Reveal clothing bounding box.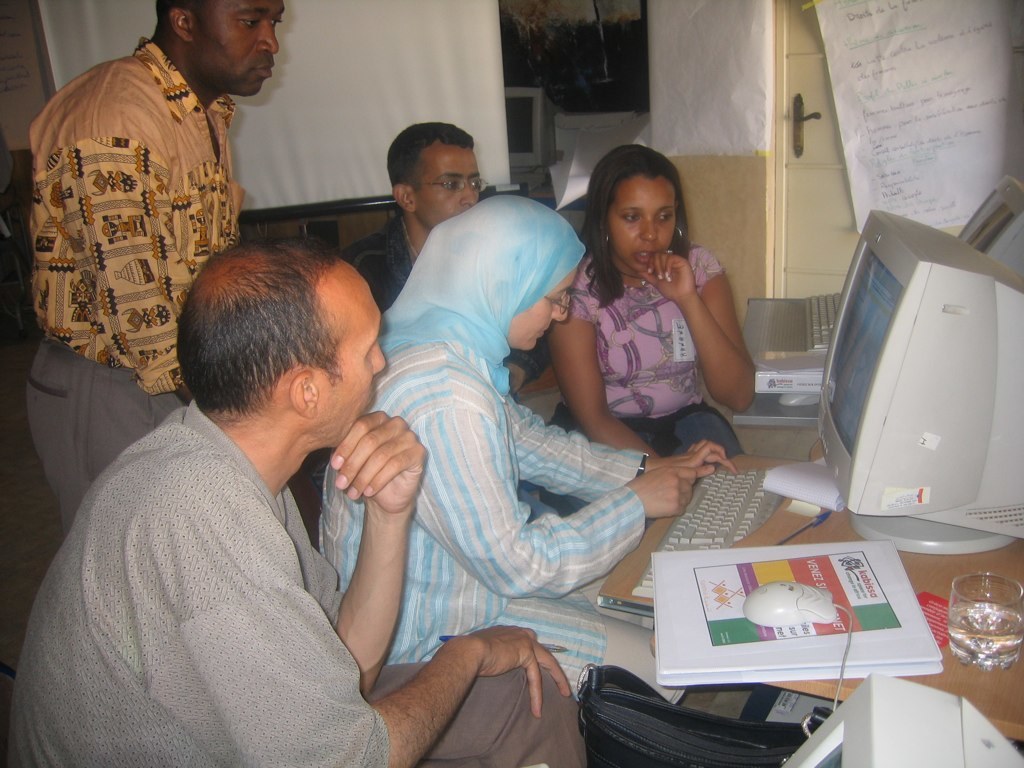
Revealed: box(538, 241, 746, 515).
